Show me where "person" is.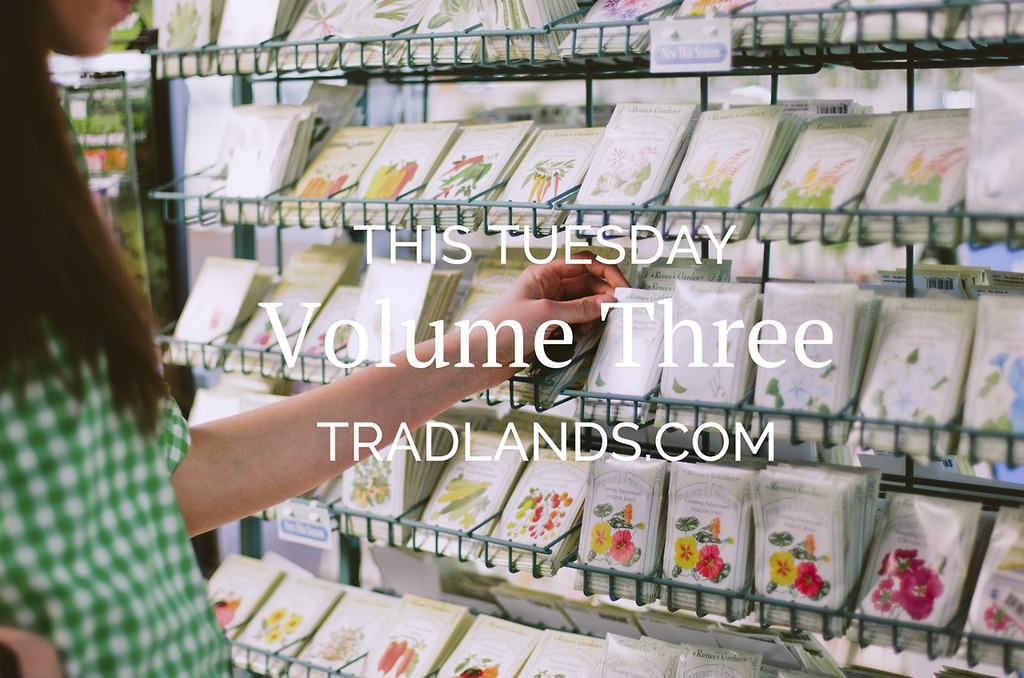
"person" is at (0,0,630,677).
